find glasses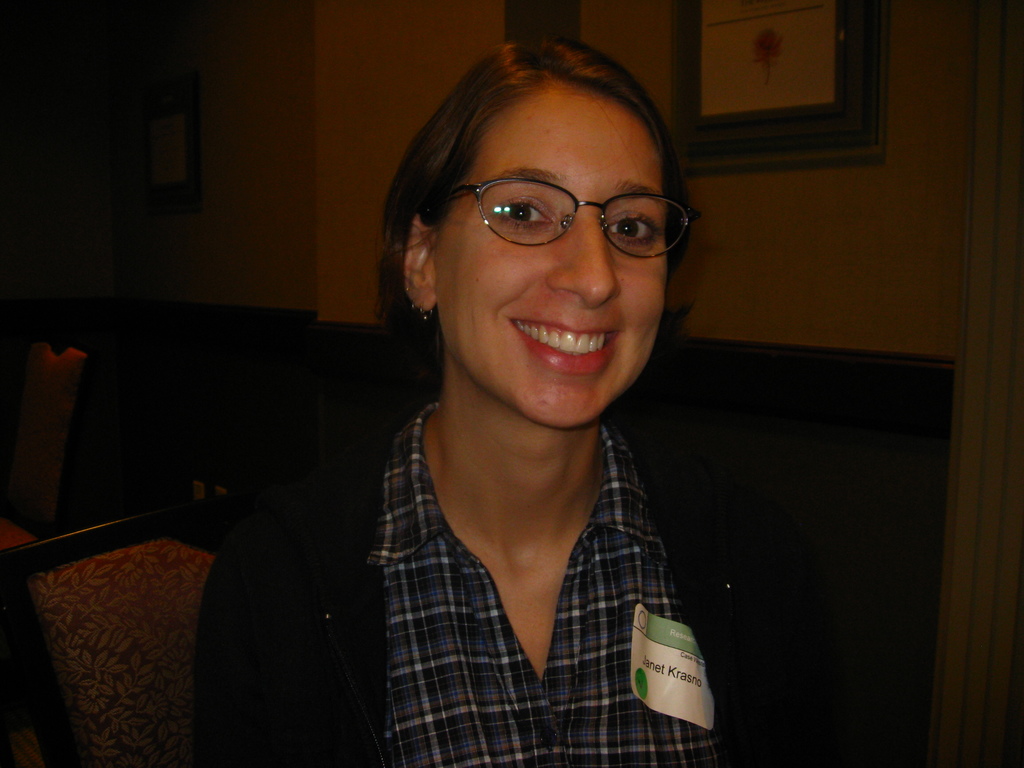
pyautogui.locateOnScreen(424, 164, 693, 251)
